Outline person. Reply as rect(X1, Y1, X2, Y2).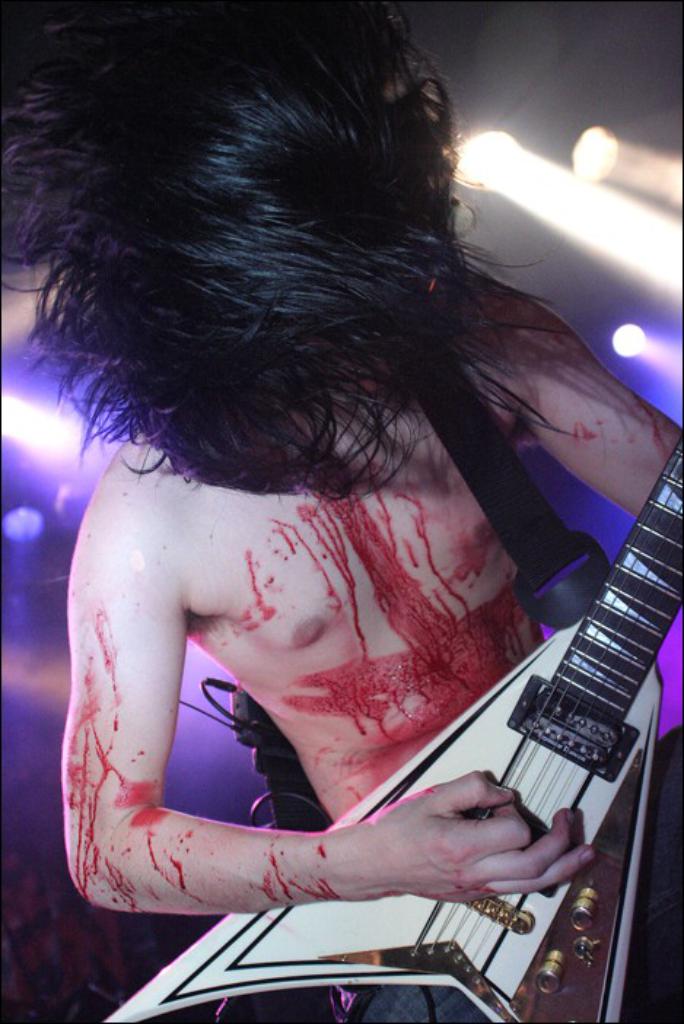
rect(0, 4, 683, 1021).
